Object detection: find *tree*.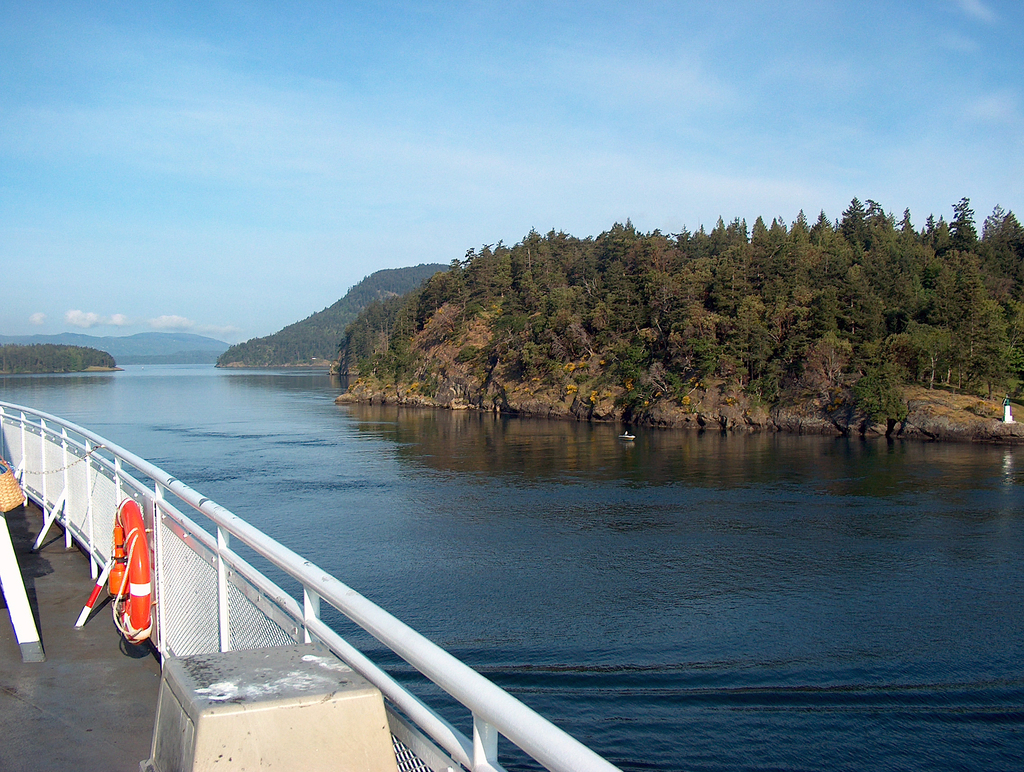
(614,232,692,370).
